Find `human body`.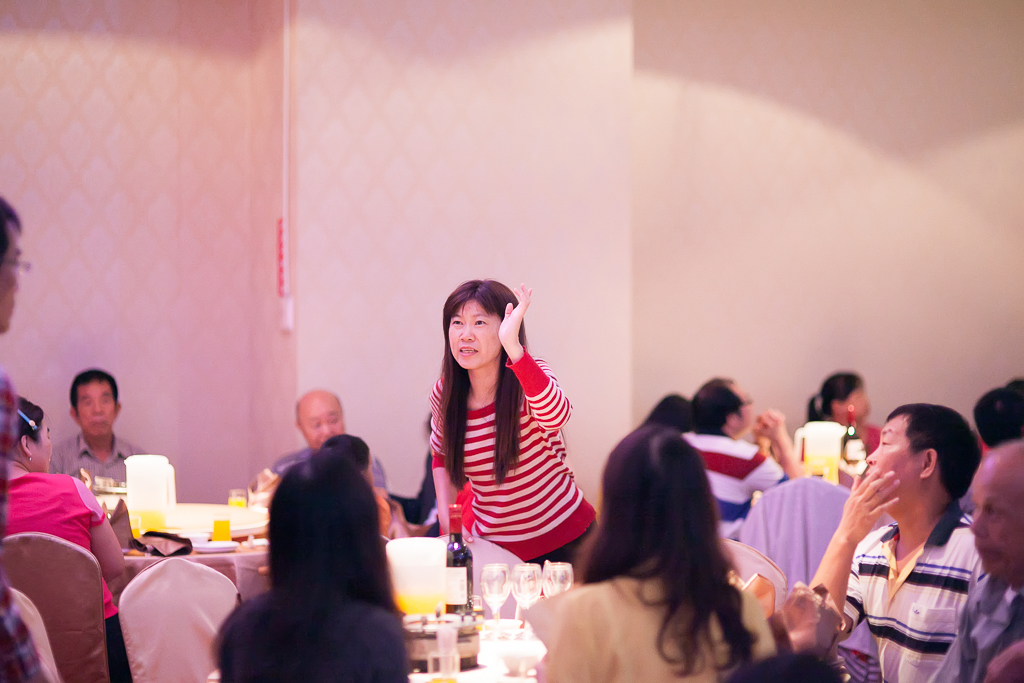
[427,271,608,572].
